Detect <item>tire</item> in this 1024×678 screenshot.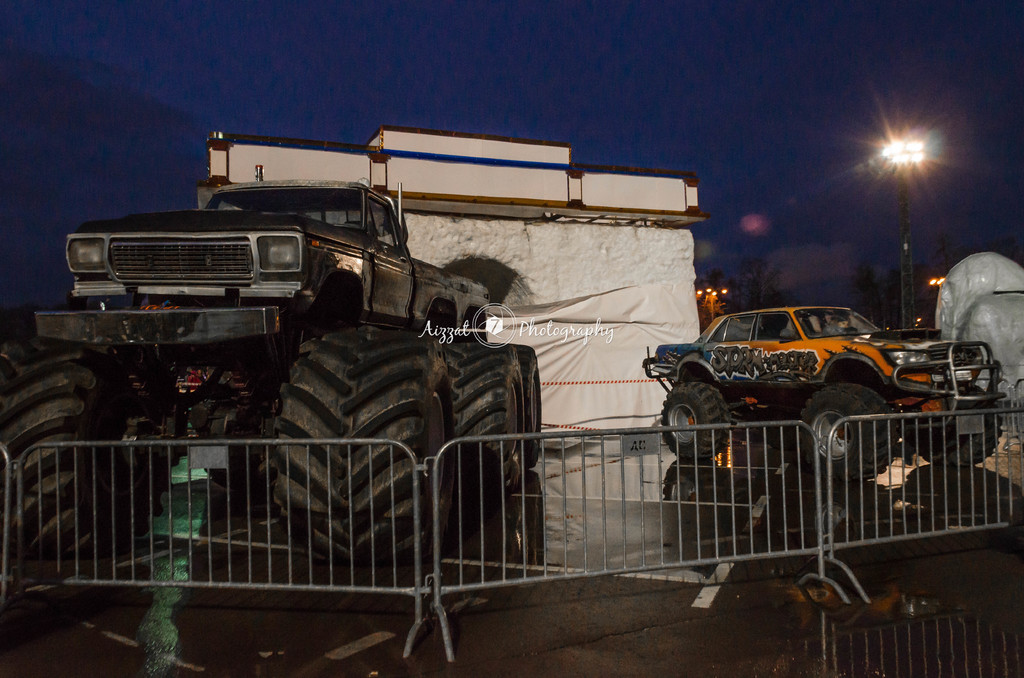
Detection: <region>505, 343, 540, 464</region>.
